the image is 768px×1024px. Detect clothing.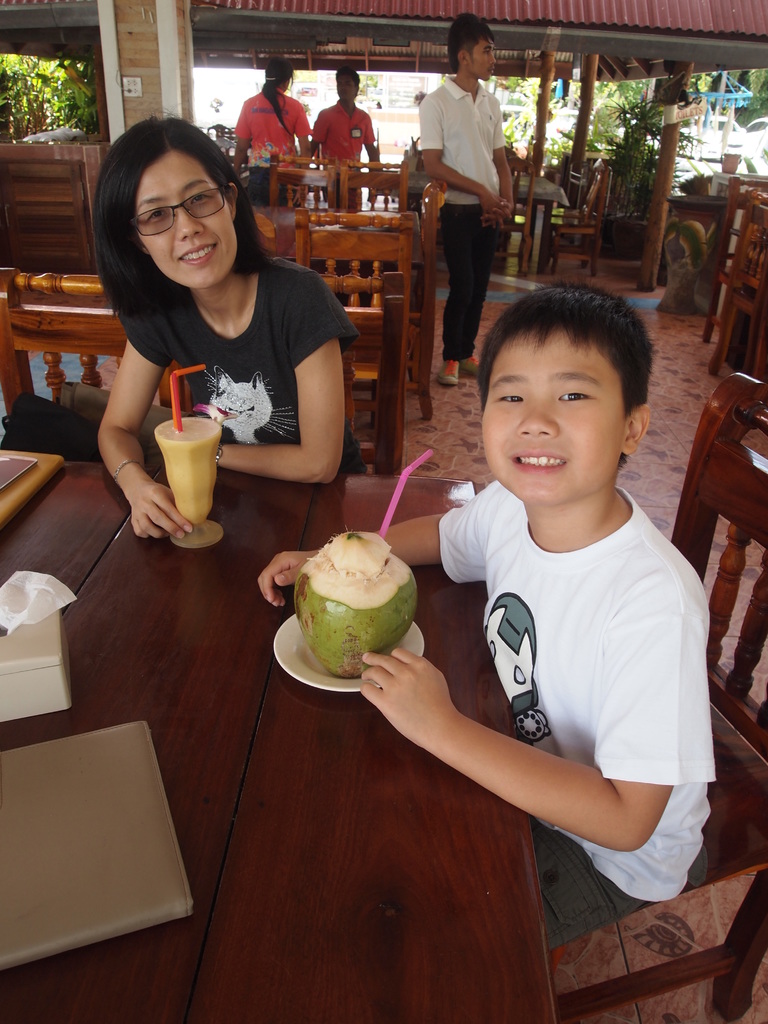
Detection: crop(317, 95, 372, 207).
